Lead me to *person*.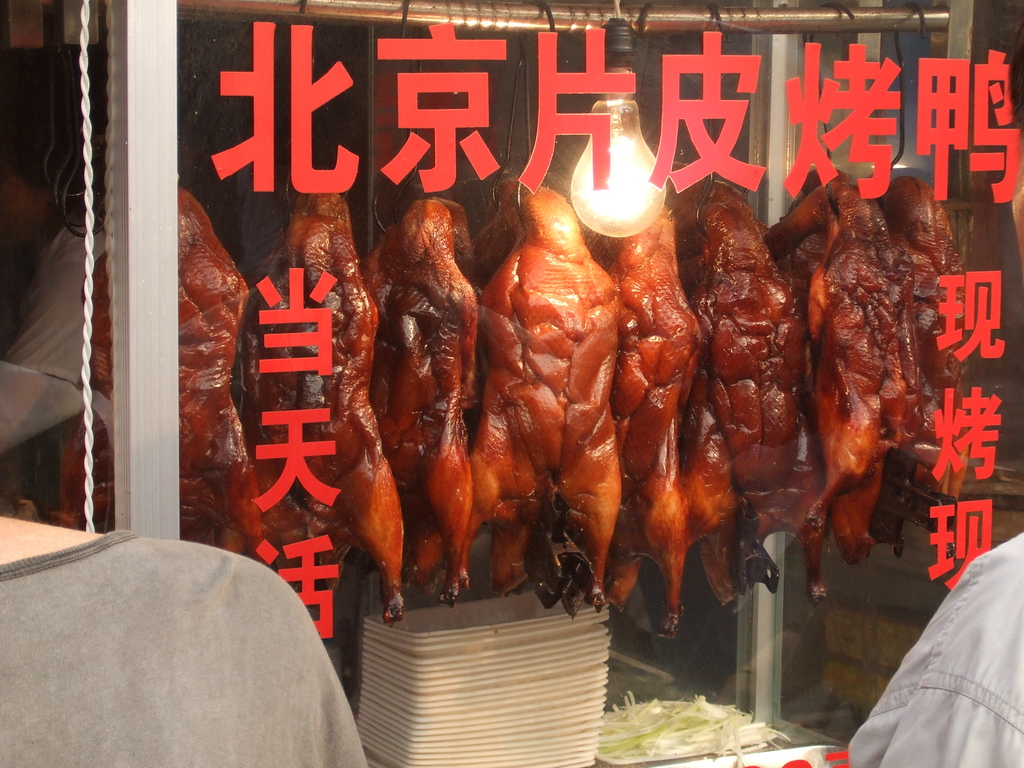
Lead to 0/48/104/456.
